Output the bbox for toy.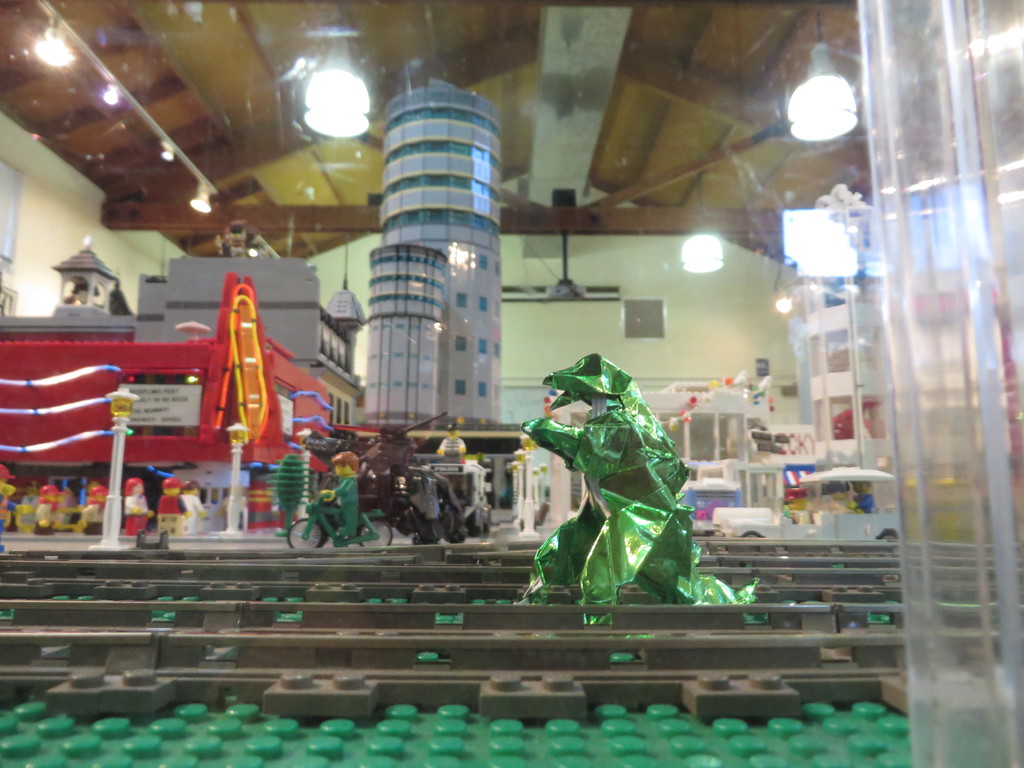
287/448/392/549.
